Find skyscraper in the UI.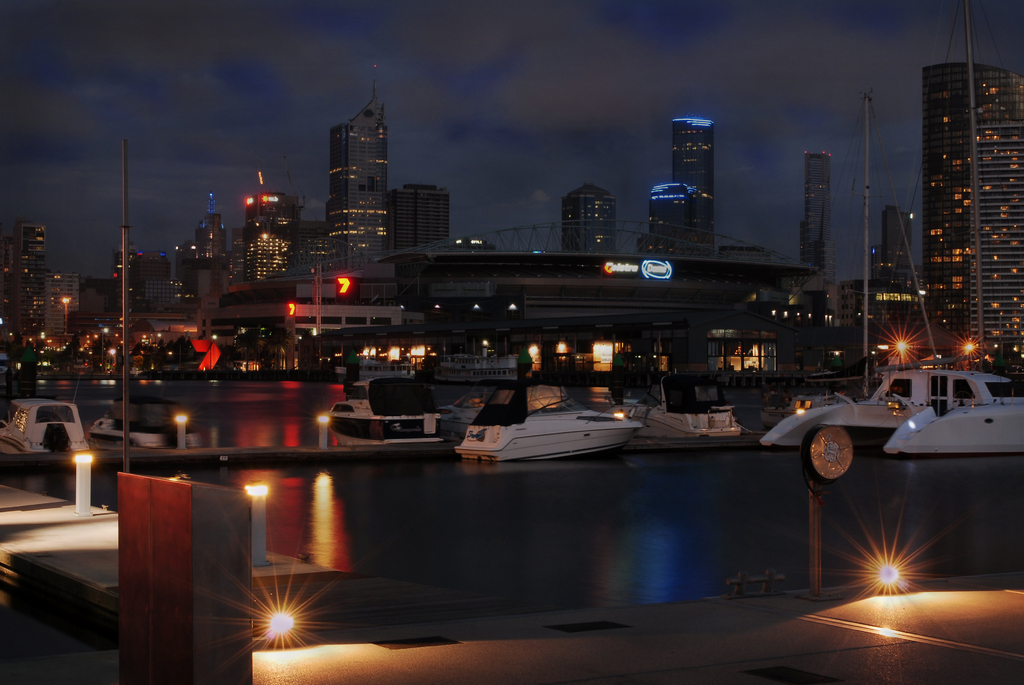
UI element at x1=651 y1=177 x2=692 y2=252.
